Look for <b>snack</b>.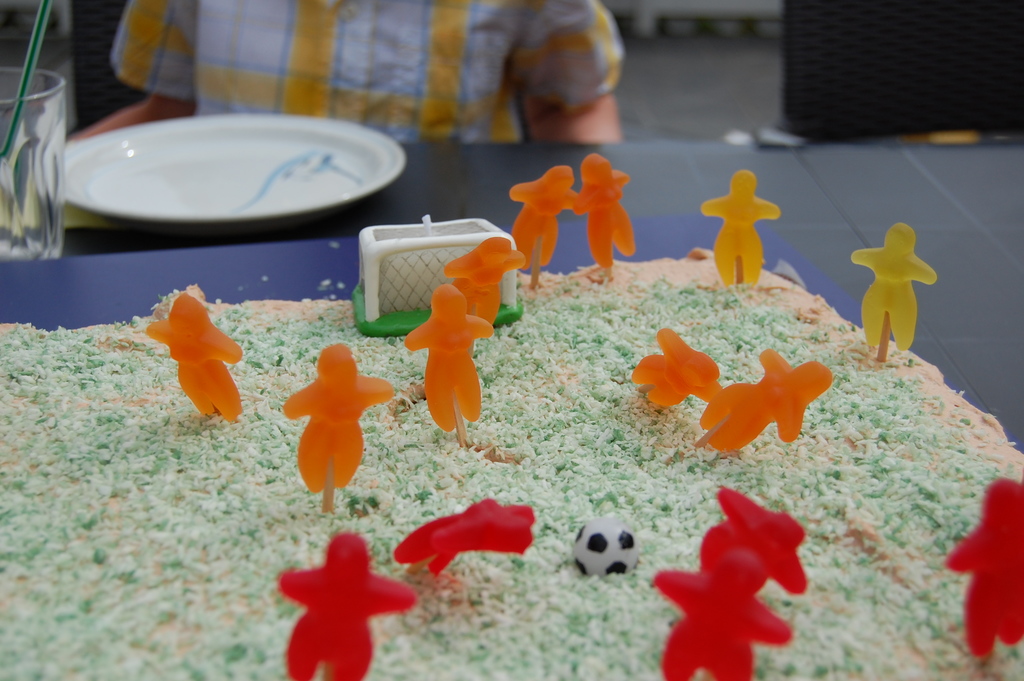
Found: <region>703, 170, 785, 286</region>.
